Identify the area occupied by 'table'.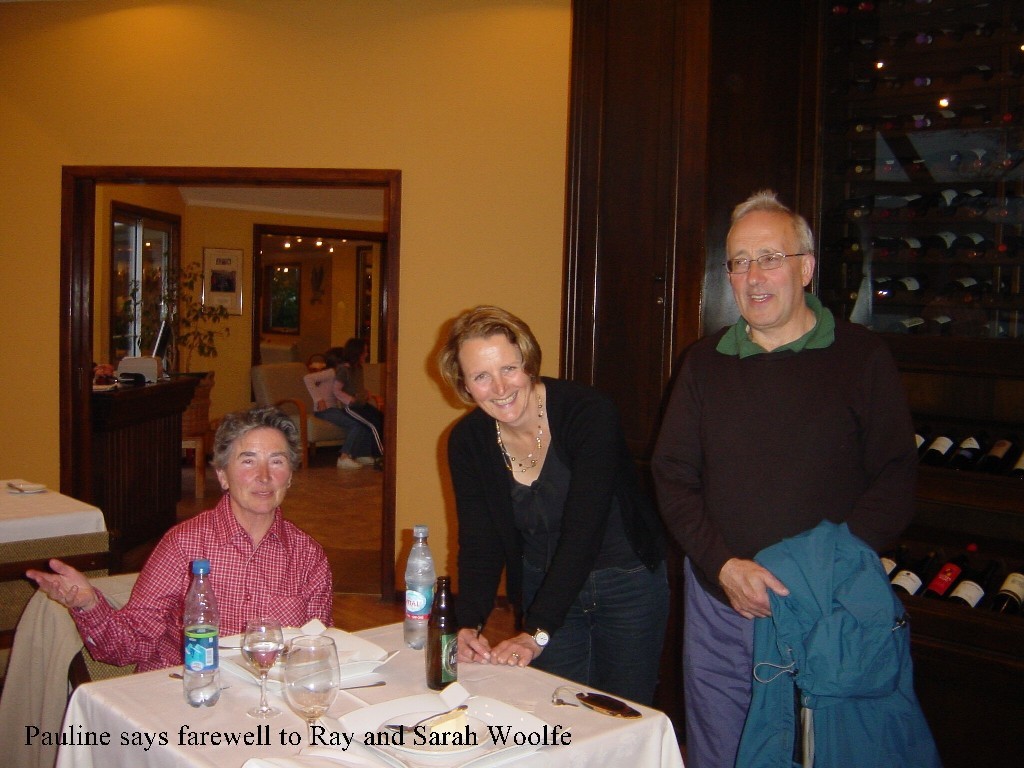
Area: 35:602:696:767.
